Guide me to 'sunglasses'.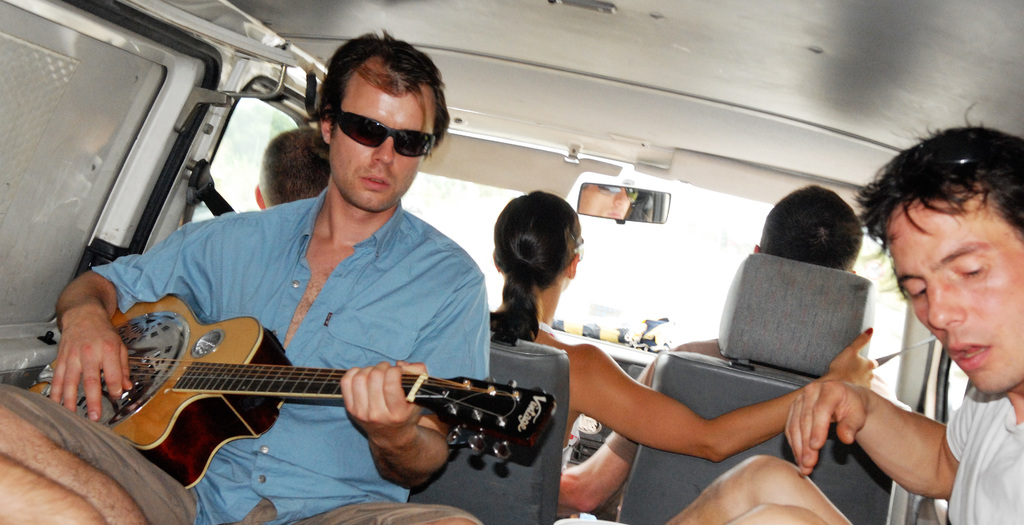
Guidance: 330/108/434/157.
